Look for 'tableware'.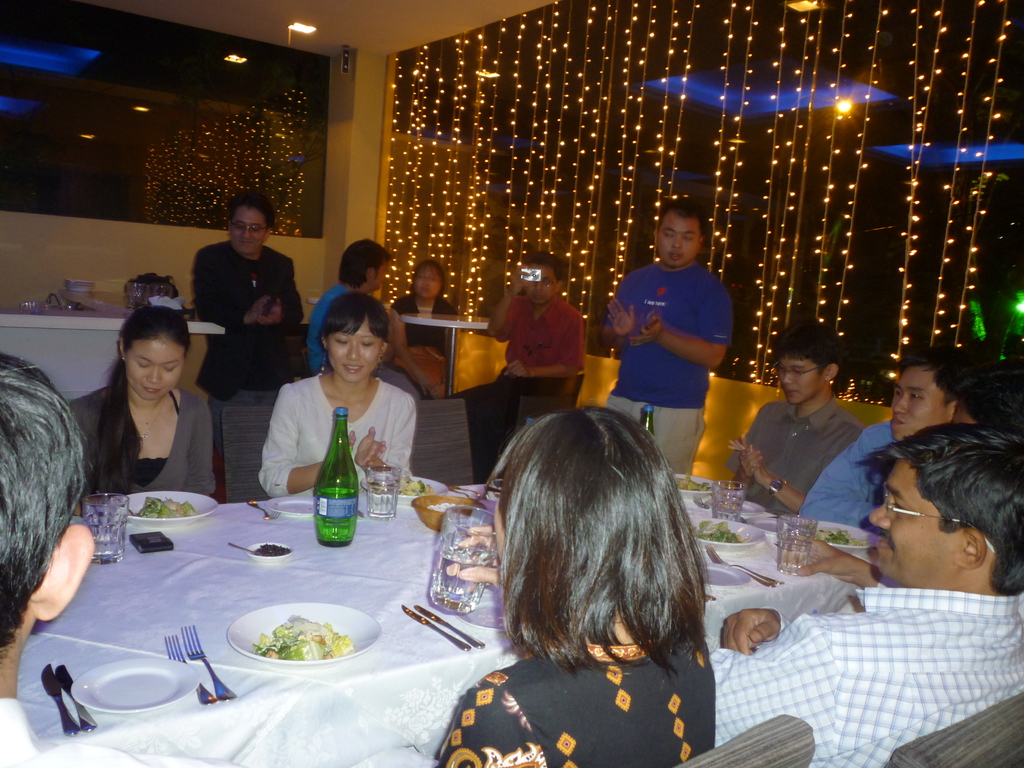
Found: Rect(263, 495, 318, 517).
